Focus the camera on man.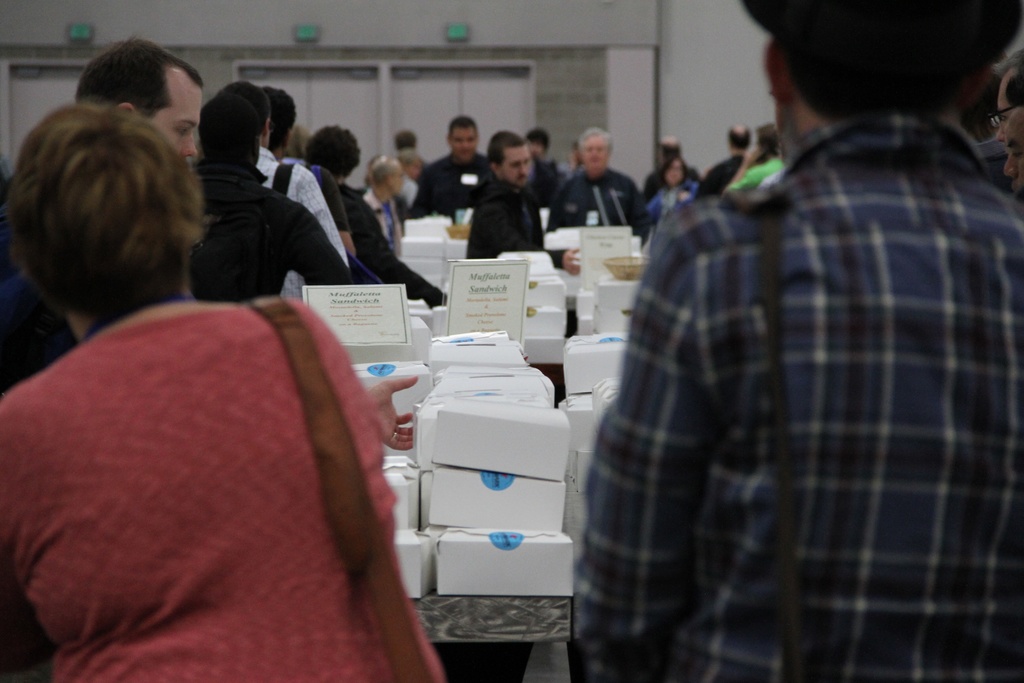
Focus region: Rect(580, 0, 999, 661).
